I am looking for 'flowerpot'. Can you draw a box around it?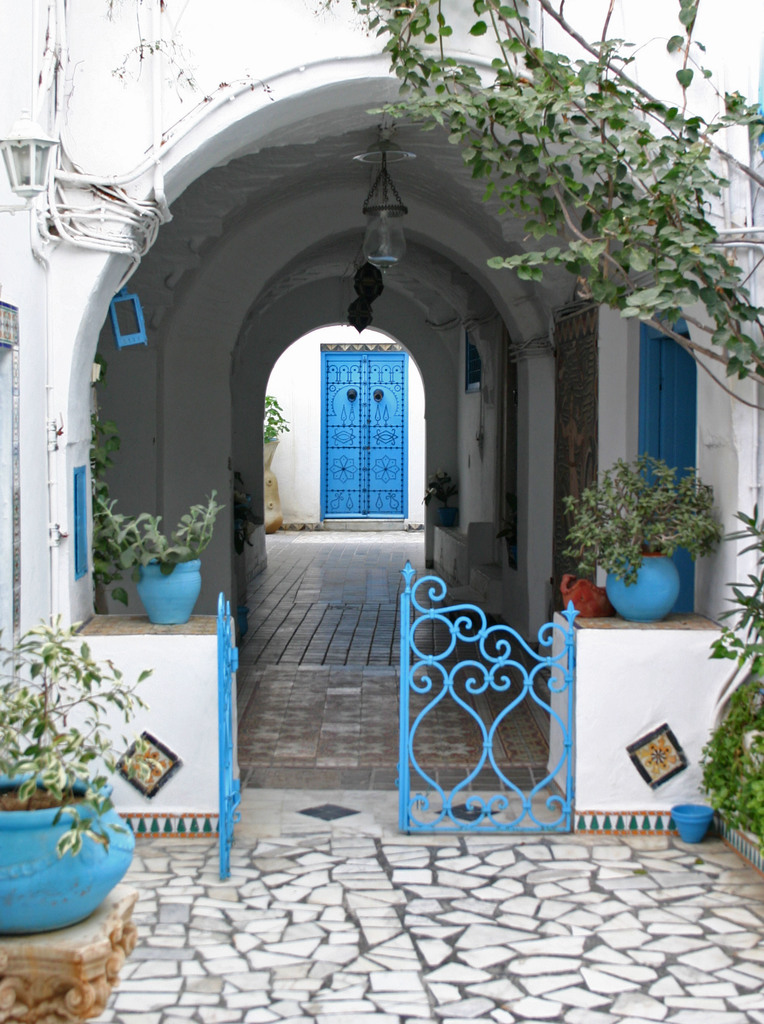
Sure, the bounding box is (left=139, top=556, right=201, bottom=631).
